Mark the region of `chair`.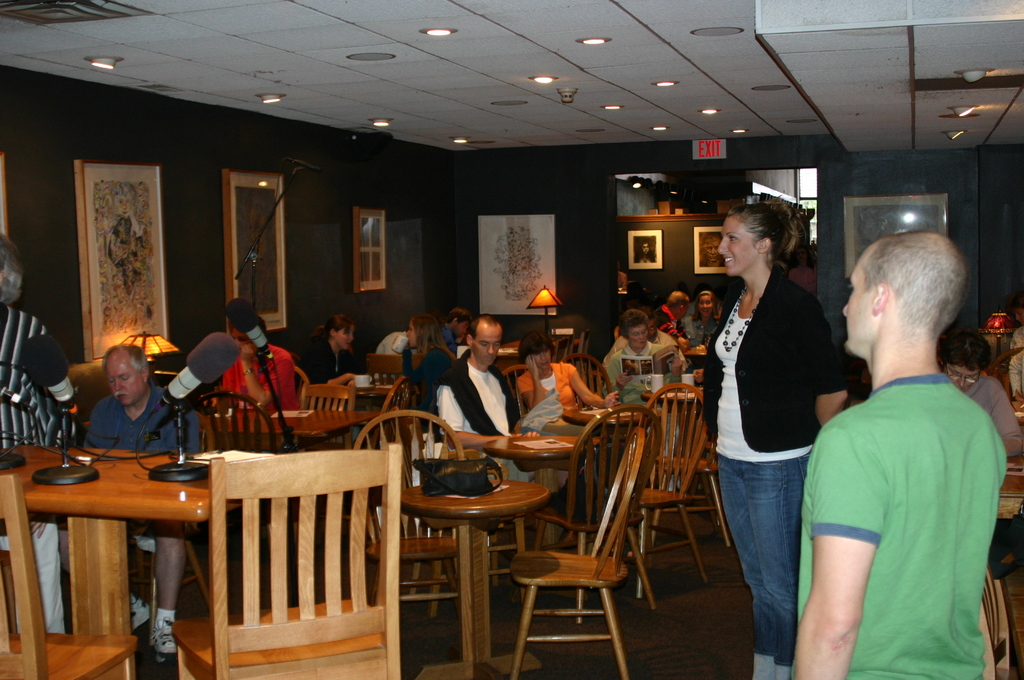
Region: <box>502,409,663,670</box>.
